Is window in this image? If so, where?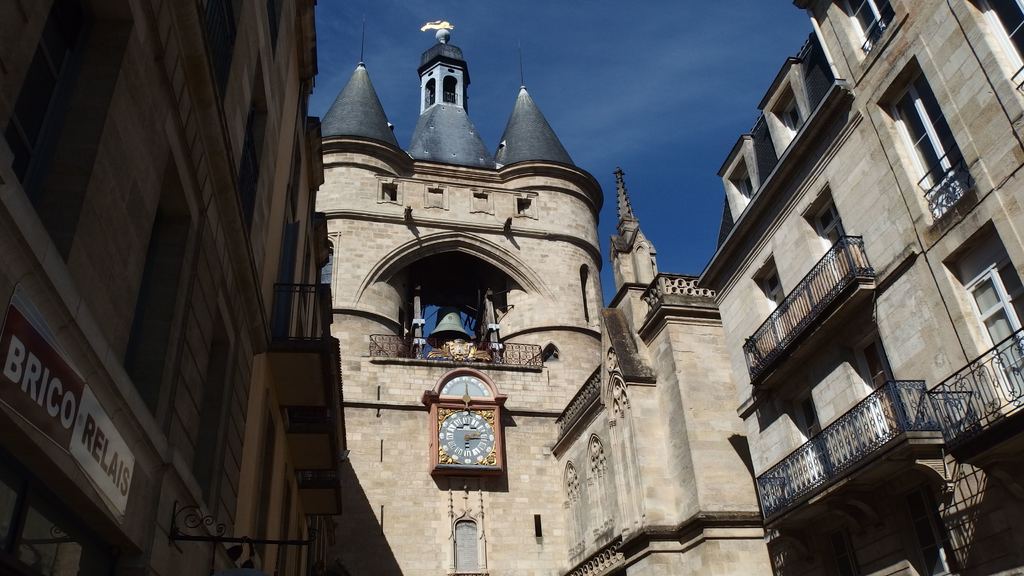
Yes, at (left=838, top=0, right=900, bottom=62).
